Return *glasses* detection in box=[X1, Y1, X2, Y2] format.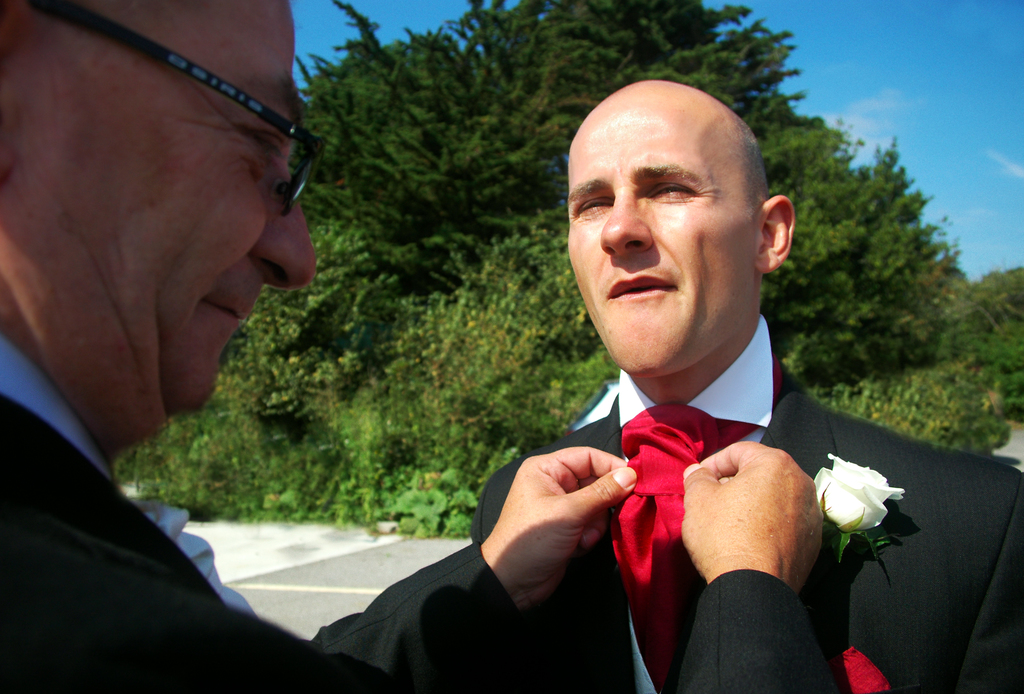
box=[80, 29, 323, 216].
